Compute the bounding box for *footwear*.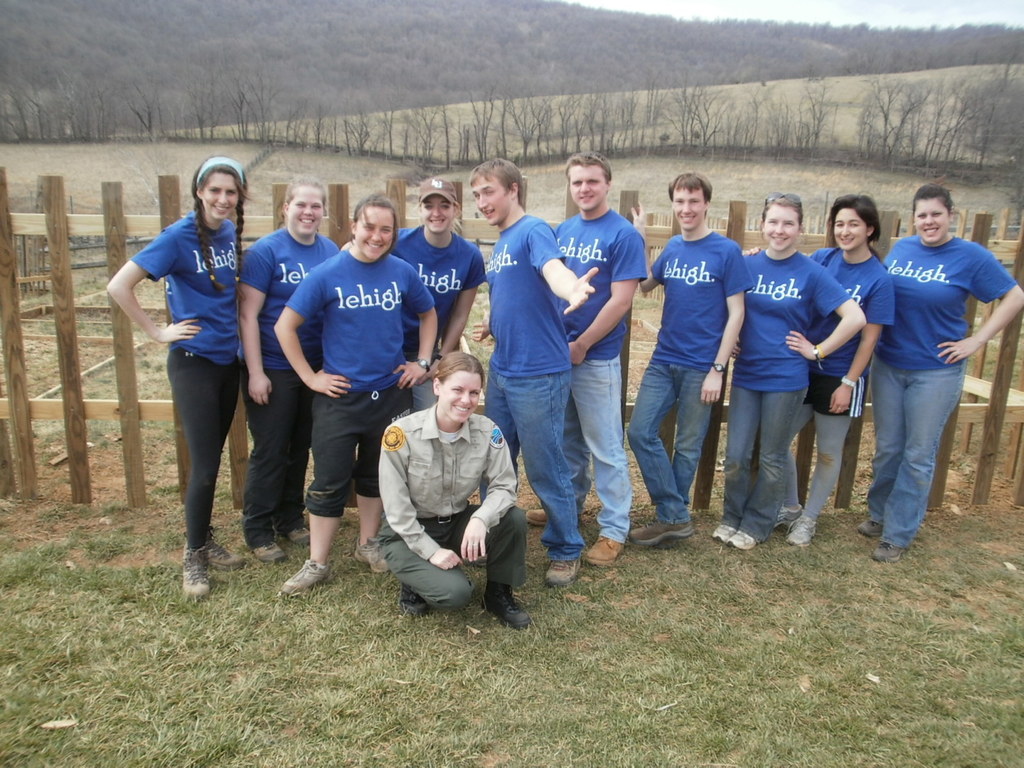
Rect(283, 527, 316, 547).
